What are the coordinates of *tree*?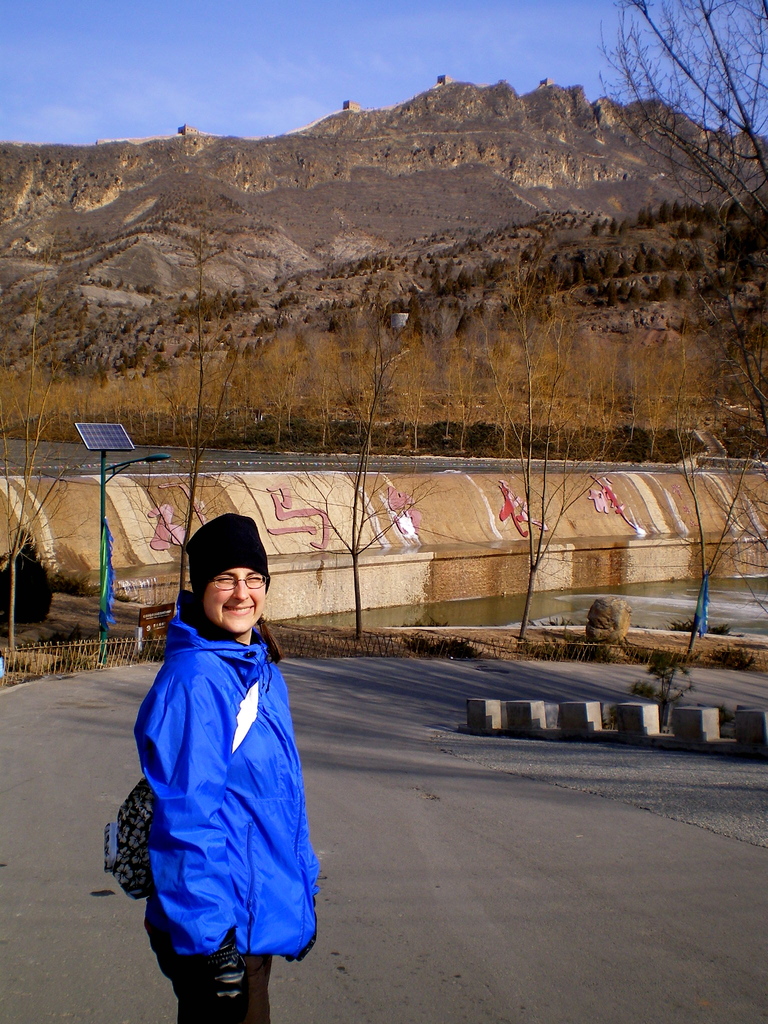
BBox(0, 305, 95, 655).
